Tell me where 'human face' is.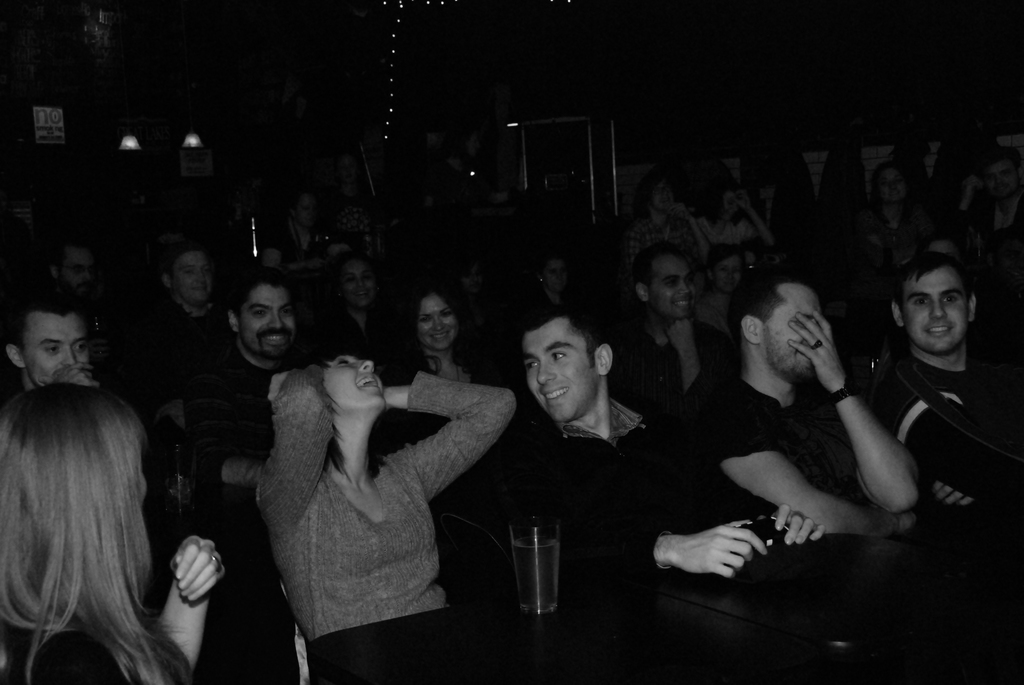
'human face' is at <bbox>172, 250, 212, 304</bbox>.
